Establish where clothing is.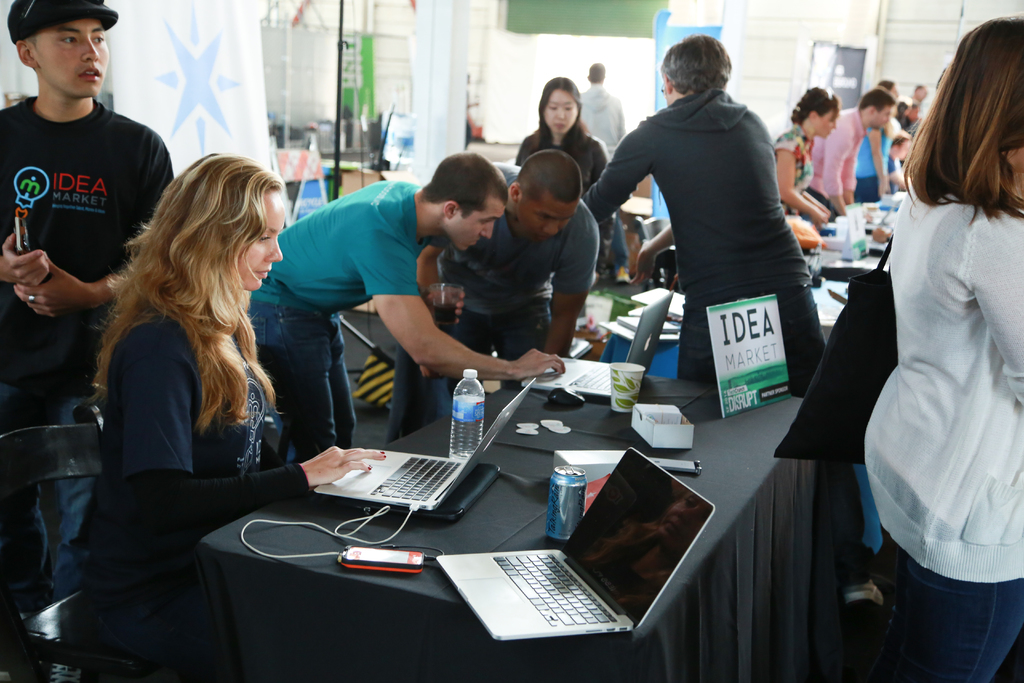
Established at 87/308/312/624.
